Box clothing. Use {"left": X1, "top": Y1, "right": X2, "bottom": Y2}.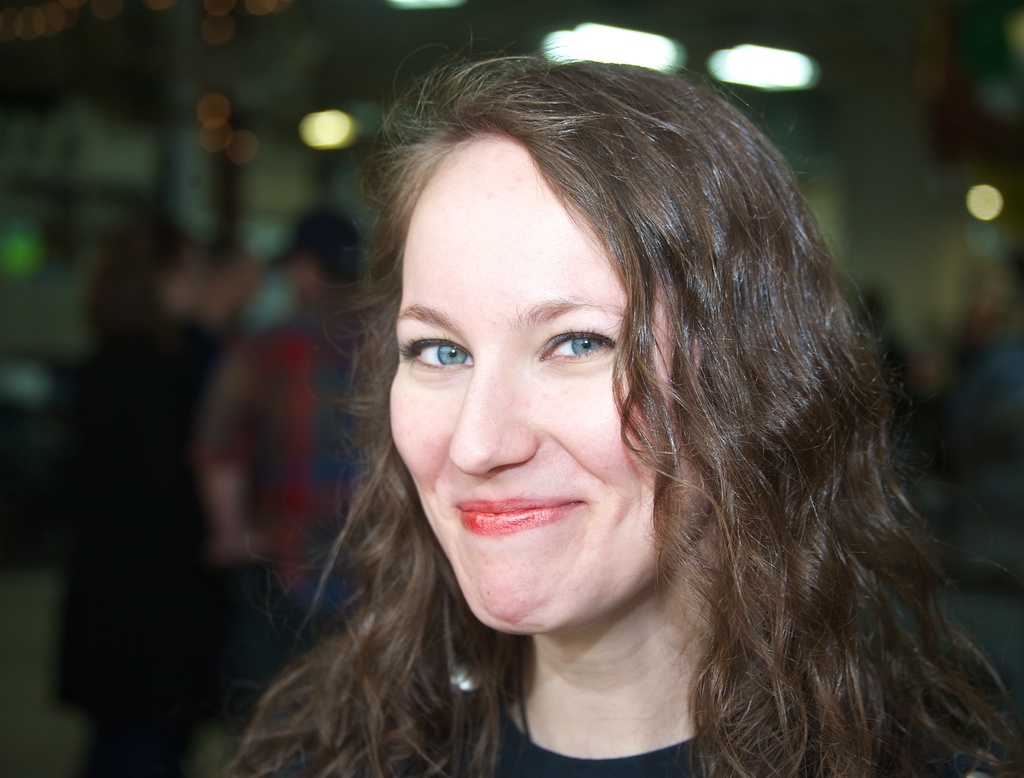
{"left": 273, "top": 628, "right": 1023, "bottom": 777}.
